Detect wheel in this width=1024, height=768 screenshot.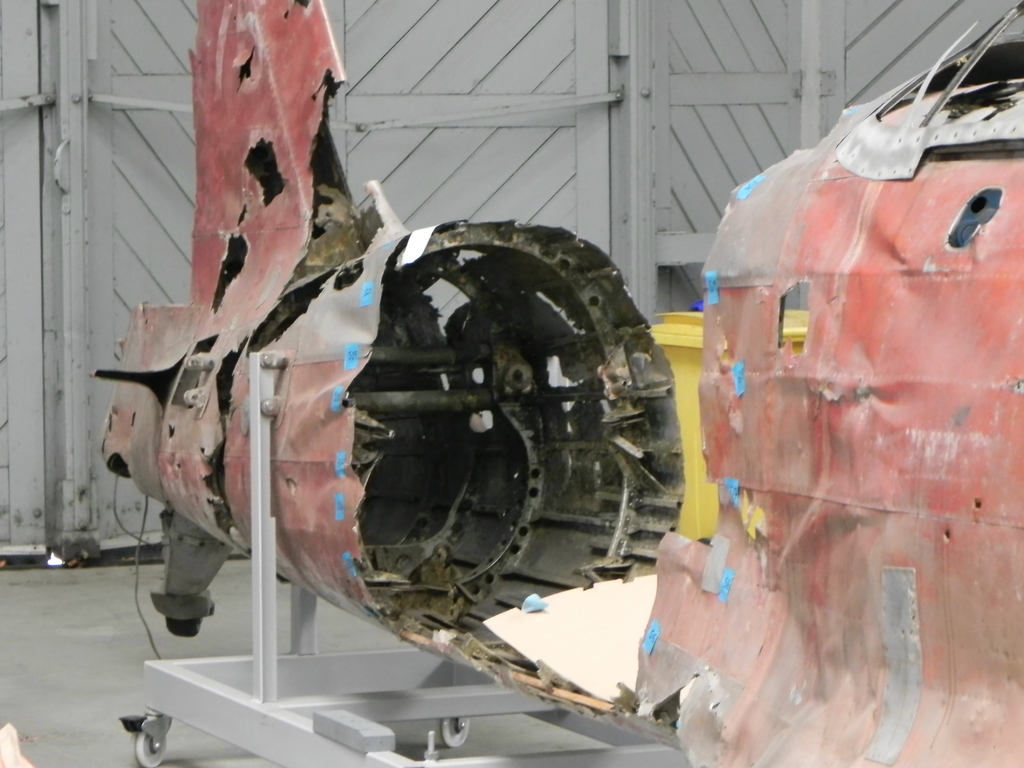
Detection: rect(134, 728, 168, 767).
